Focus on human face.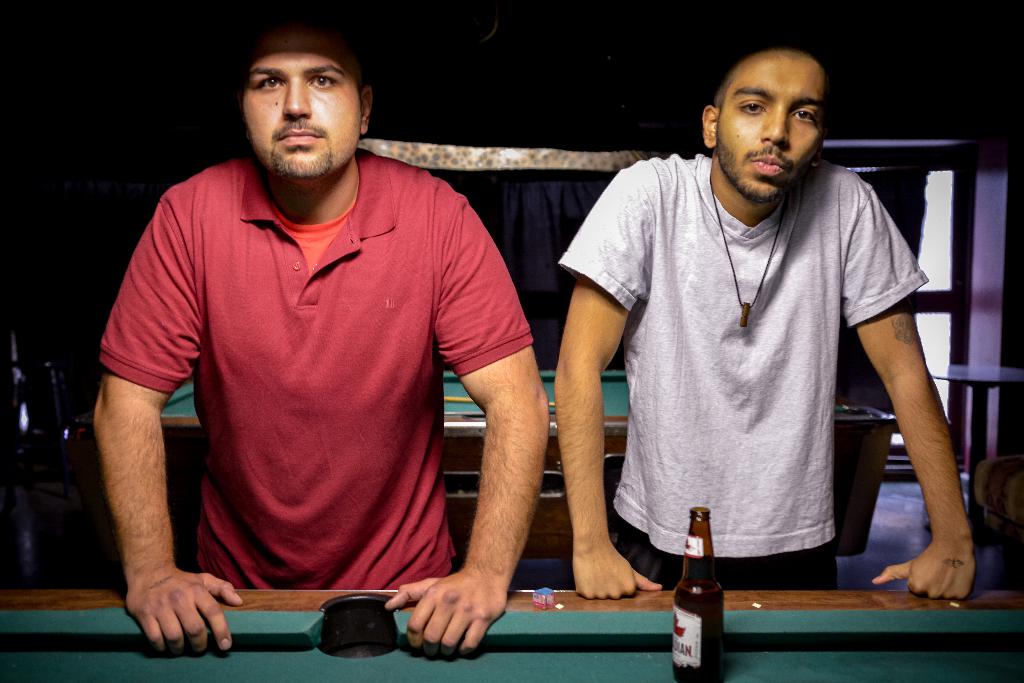
Focused at bbox=[241, 29, 364, 181].
